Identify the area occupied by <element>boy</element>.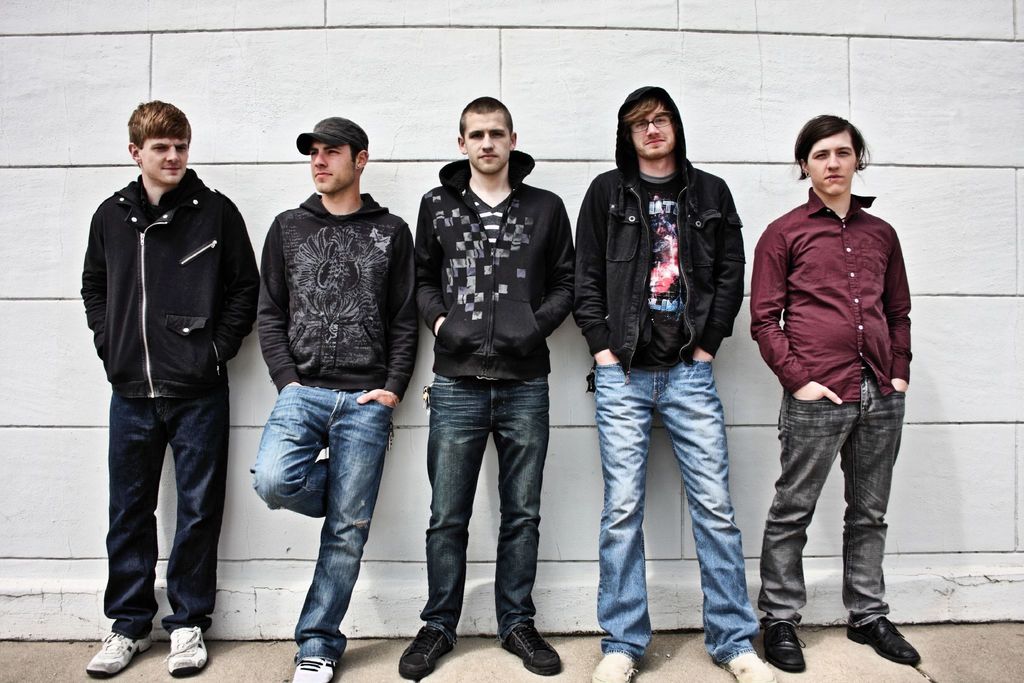
Area: pyautogui.locateOnScreen(76, 101, 262, 680).
